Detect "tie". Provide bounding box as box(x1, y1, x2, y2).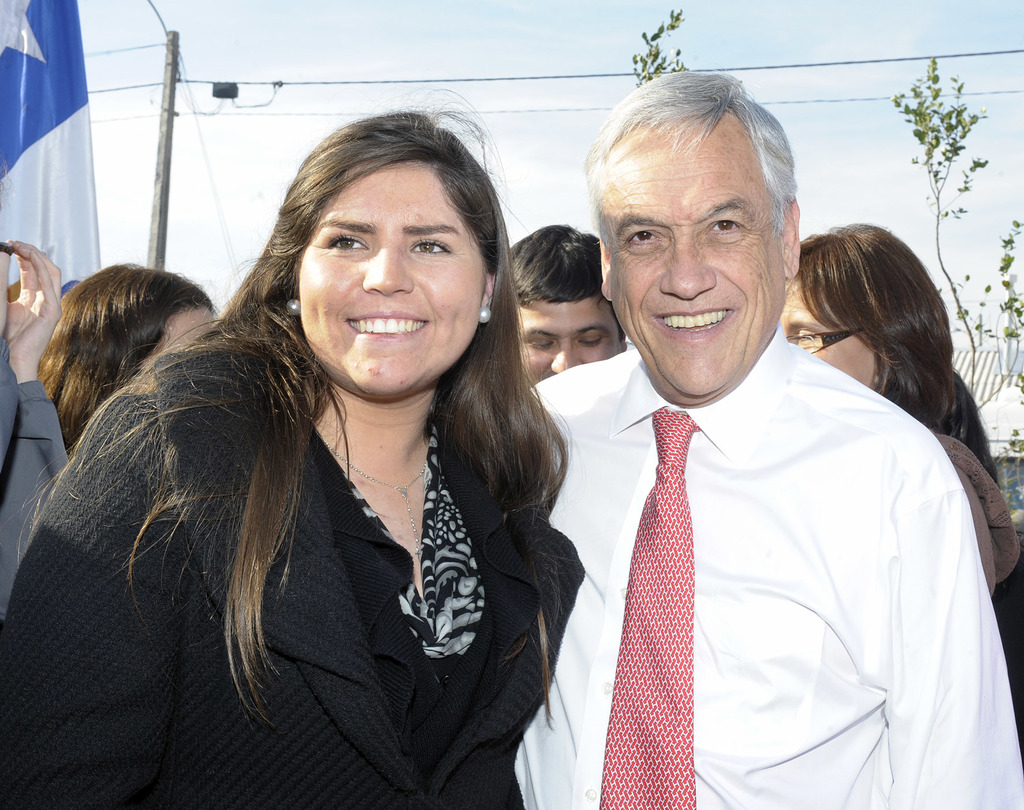
box(598, 409, 698, 807).
